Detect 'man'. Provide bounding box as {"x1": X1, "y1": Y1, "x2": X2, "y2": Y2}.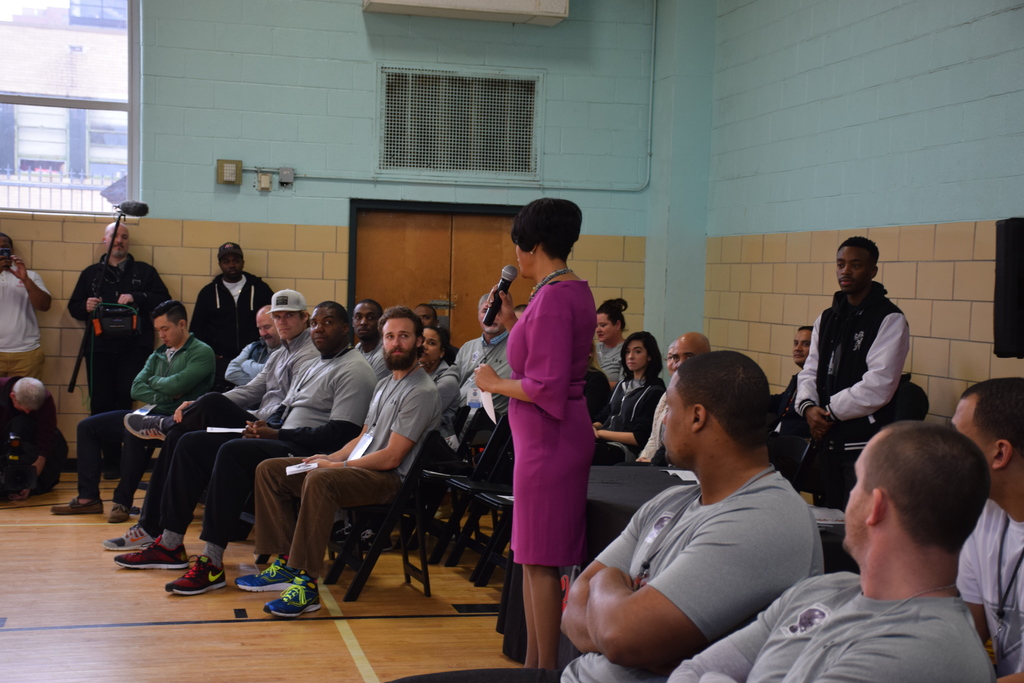
{"x1": 388, "y1": 350, "x2": 824, "y2": 682}.
